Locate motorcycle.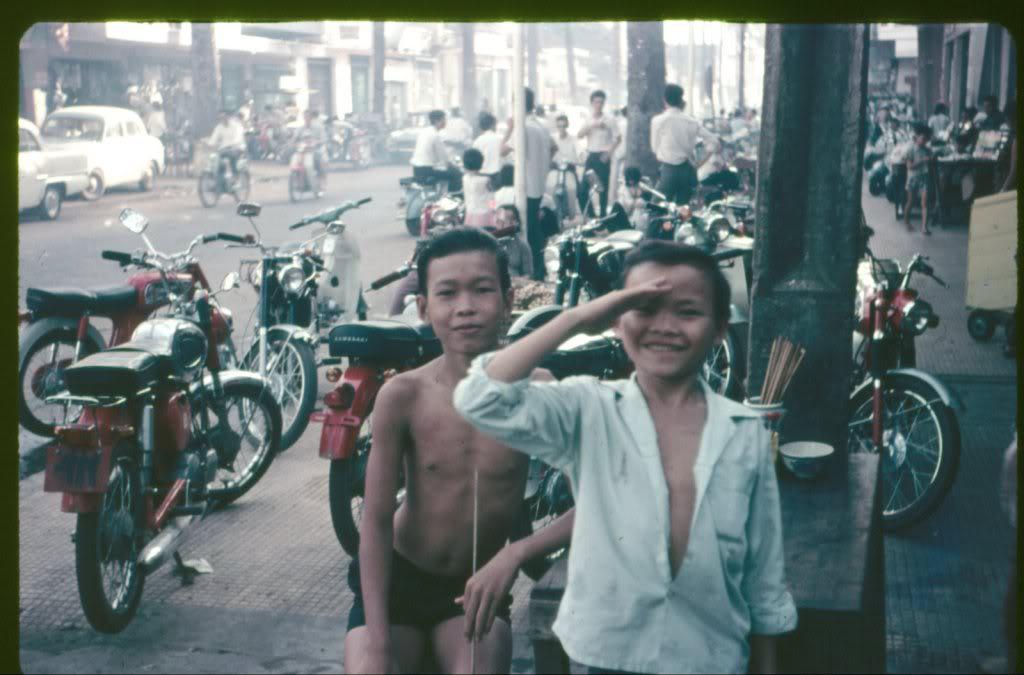
Bounding box: left=43, top=204, right=283, bottom=636.
